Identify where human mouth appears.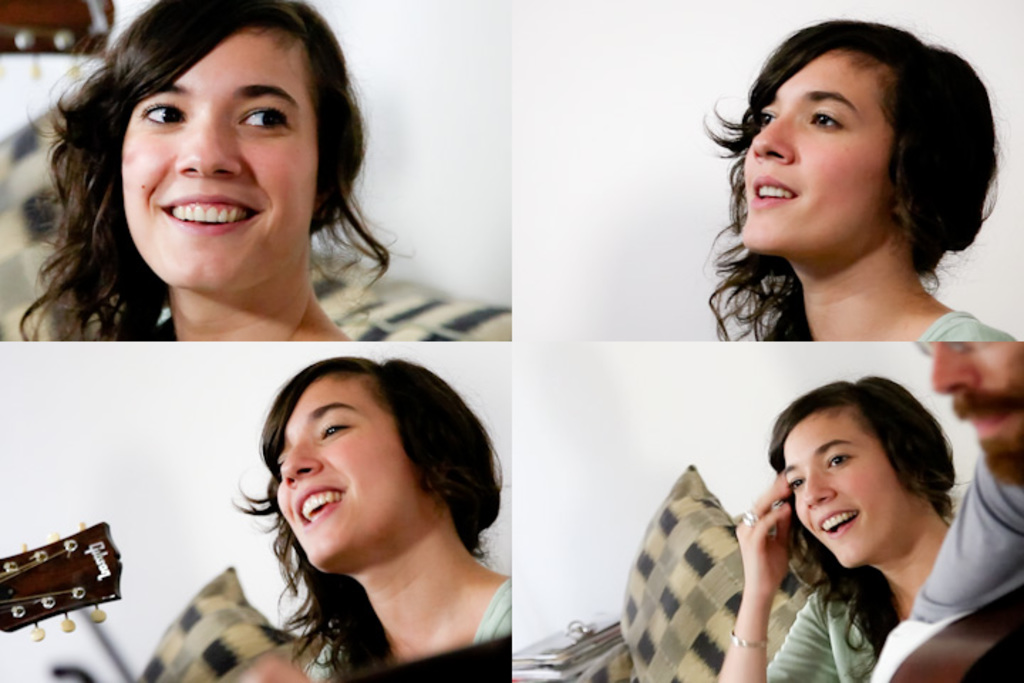
Appears at box(296, 484, 344, 522).
